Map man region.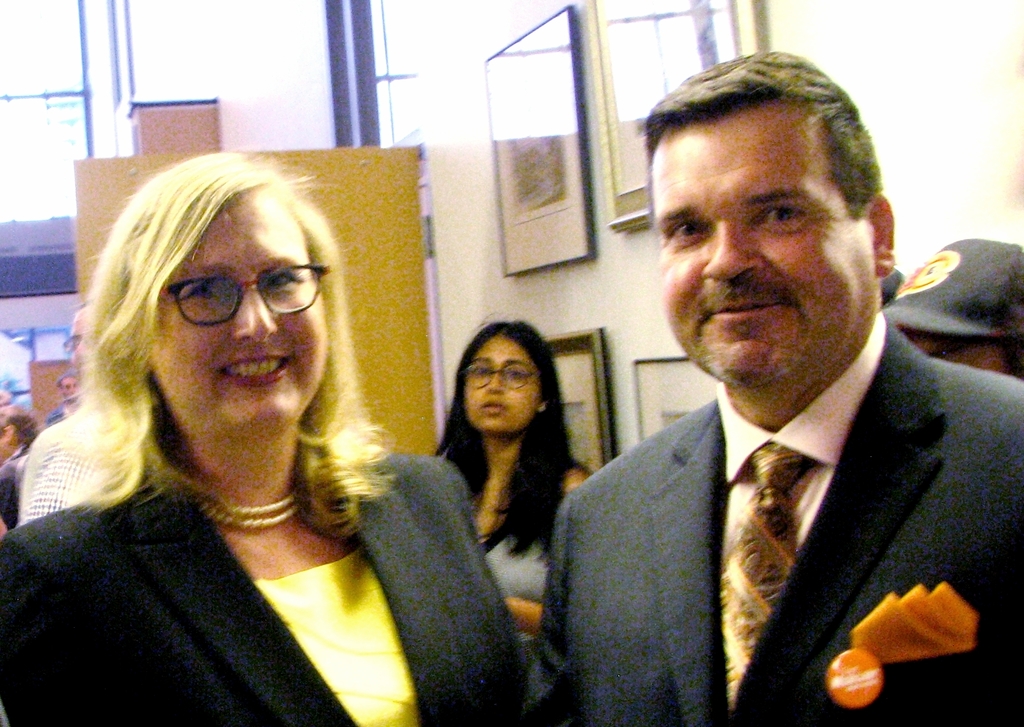
Mapped to select_region(51, 371, 85, 417).
